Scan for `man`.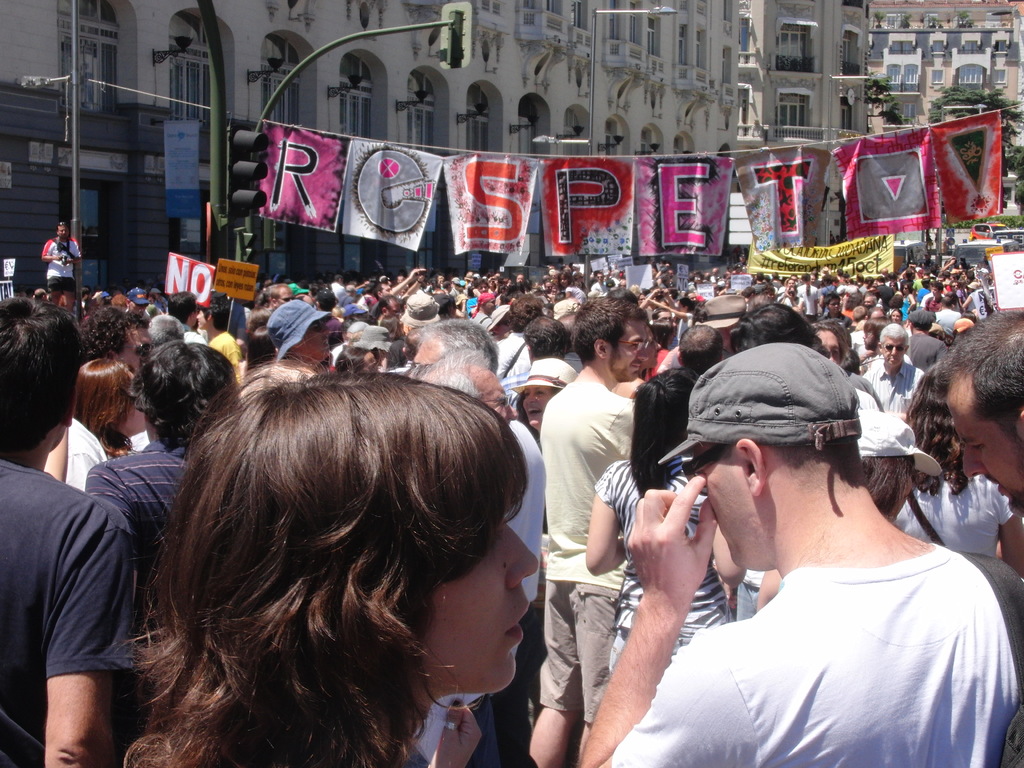
Scan result: {"x1": 165, "y1": 289, "x2": 201, "y2": 331}.
